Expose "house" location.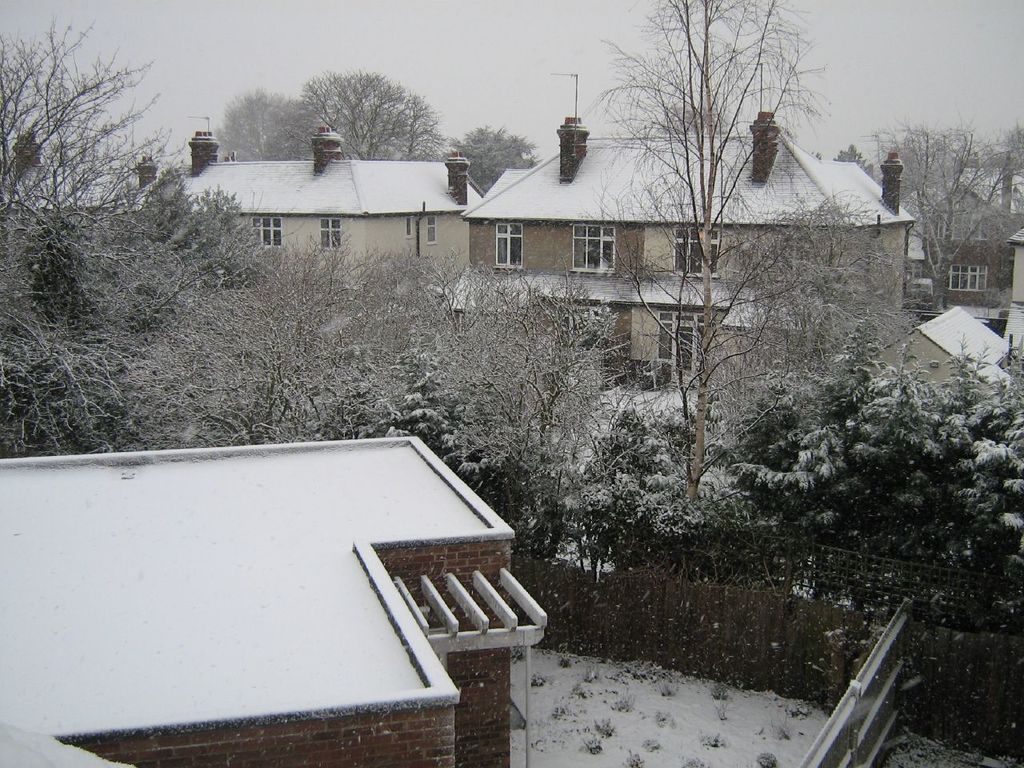
Exposed at <bbox>459, 105, 915, 395</bbox>.
